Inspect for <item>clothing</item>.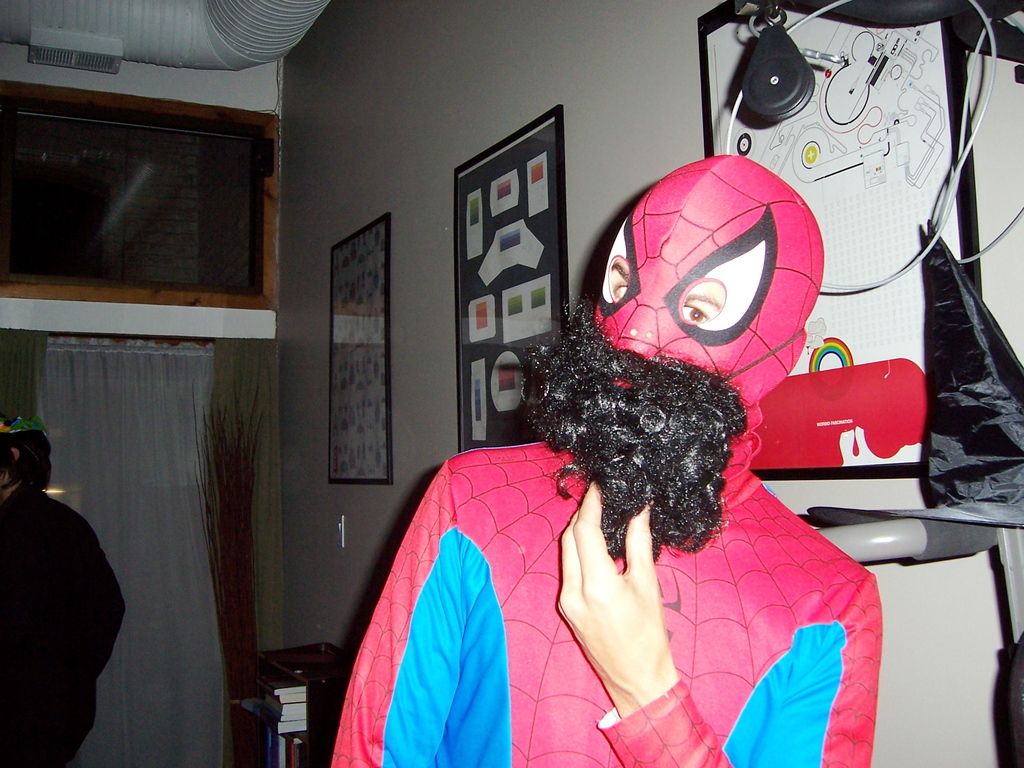
Inspection: box=[332, 148, 884, 767].
